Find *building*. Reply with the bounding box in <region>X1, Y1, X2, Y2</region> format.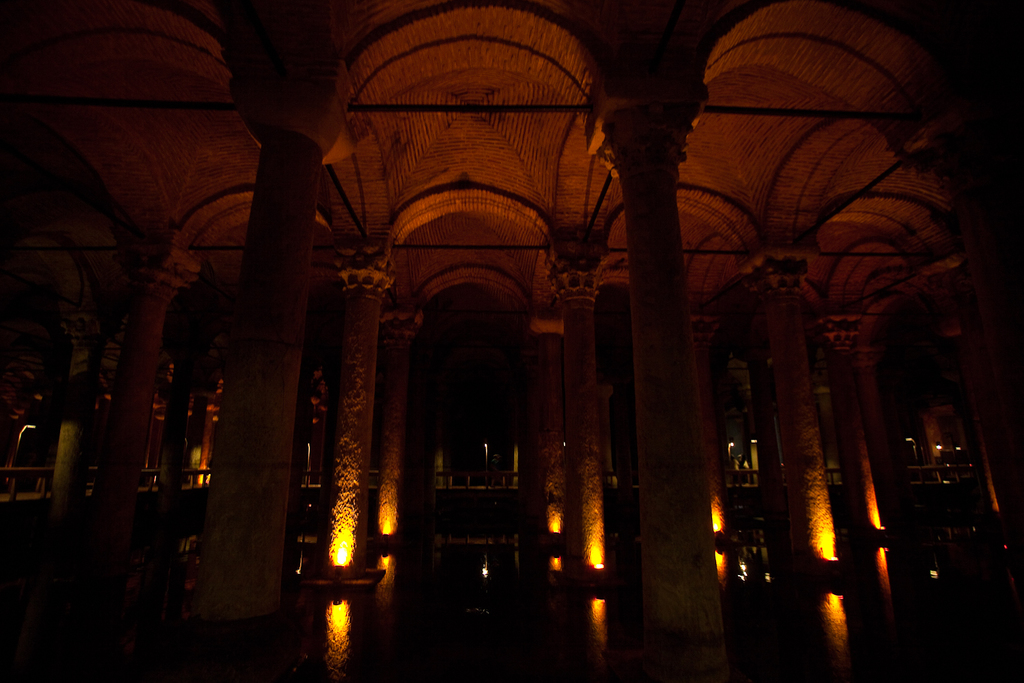
<region>0, 0, 1023, 682</region>.
